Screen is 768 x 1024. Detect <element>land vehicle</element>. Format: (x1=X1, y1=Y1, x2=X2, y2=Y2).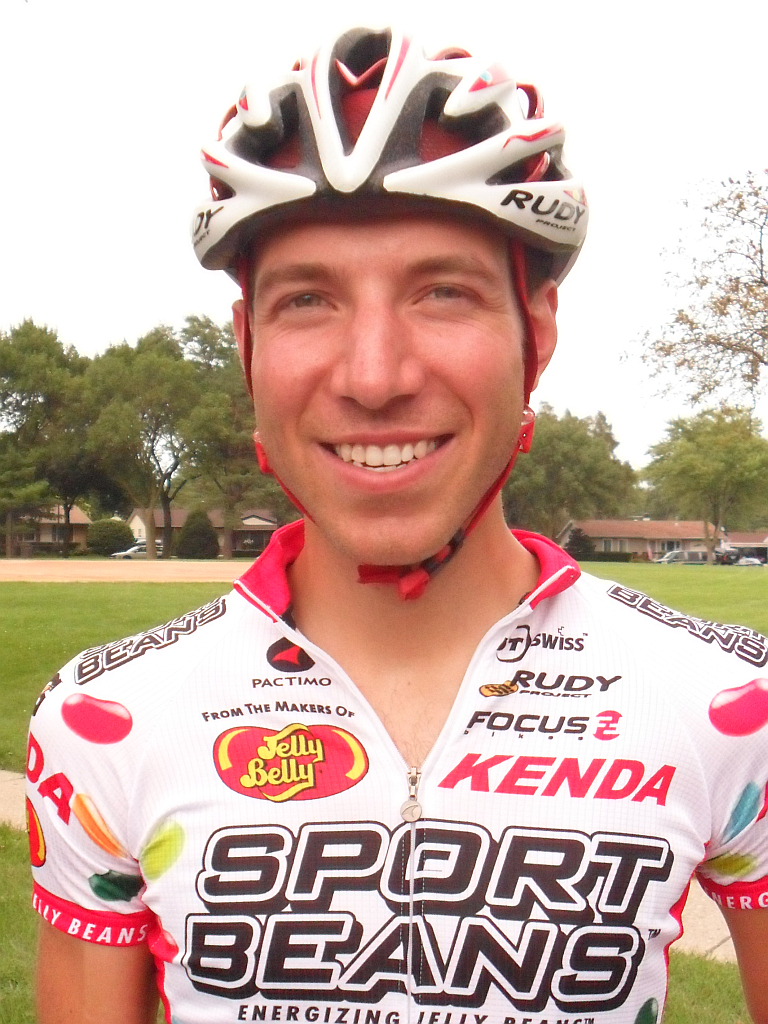
(x1=113, y1=540, x2=167, y2=563).
